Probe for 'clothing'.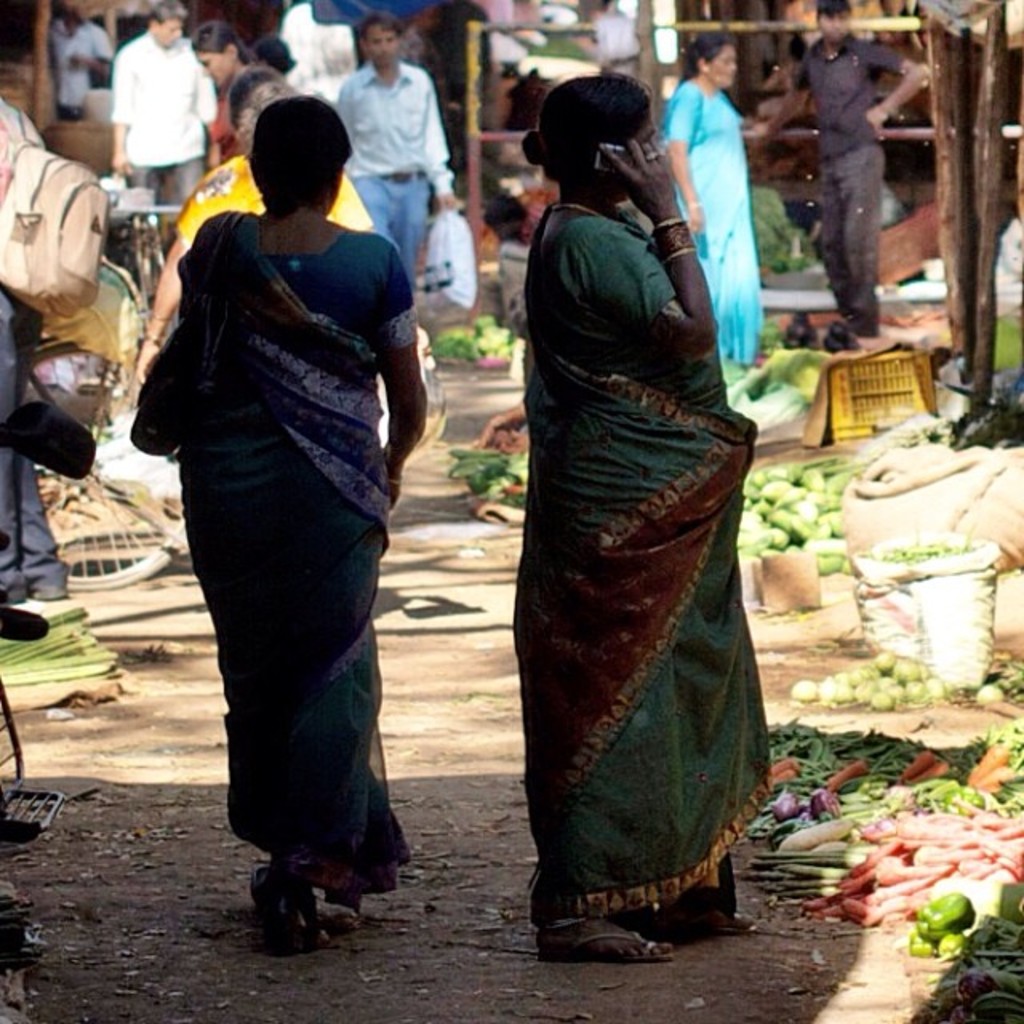
Probe result: 37 18 107 120.
